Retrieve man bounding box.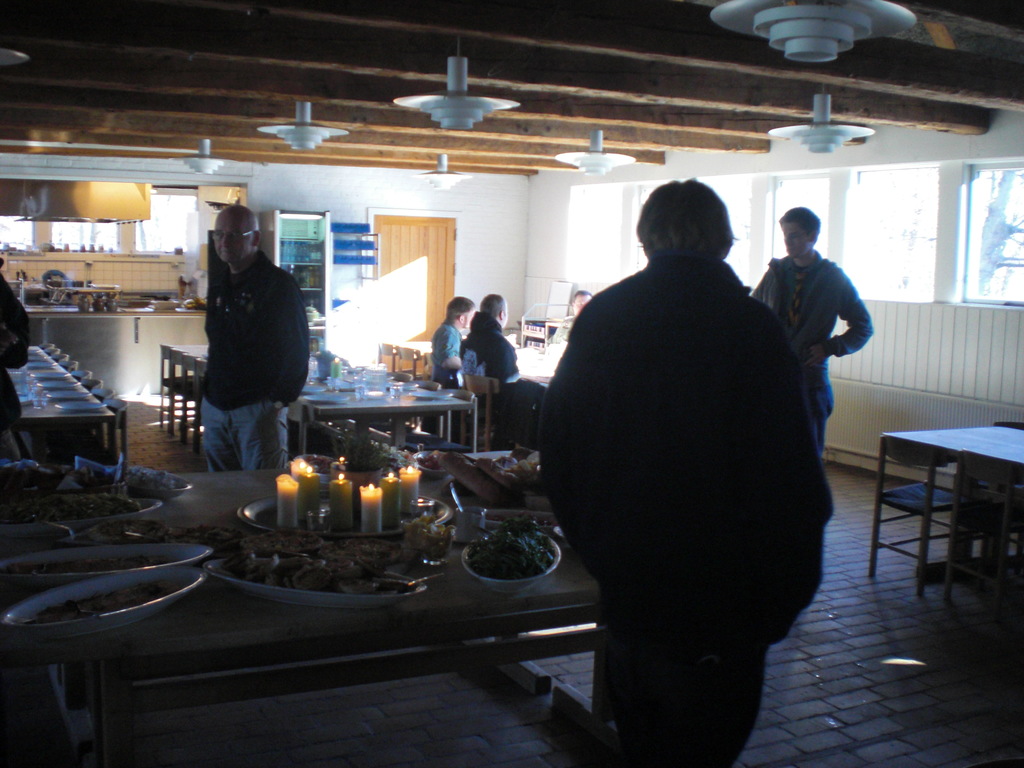
Bounding box: bbox=[196, 197, 315, 467].
